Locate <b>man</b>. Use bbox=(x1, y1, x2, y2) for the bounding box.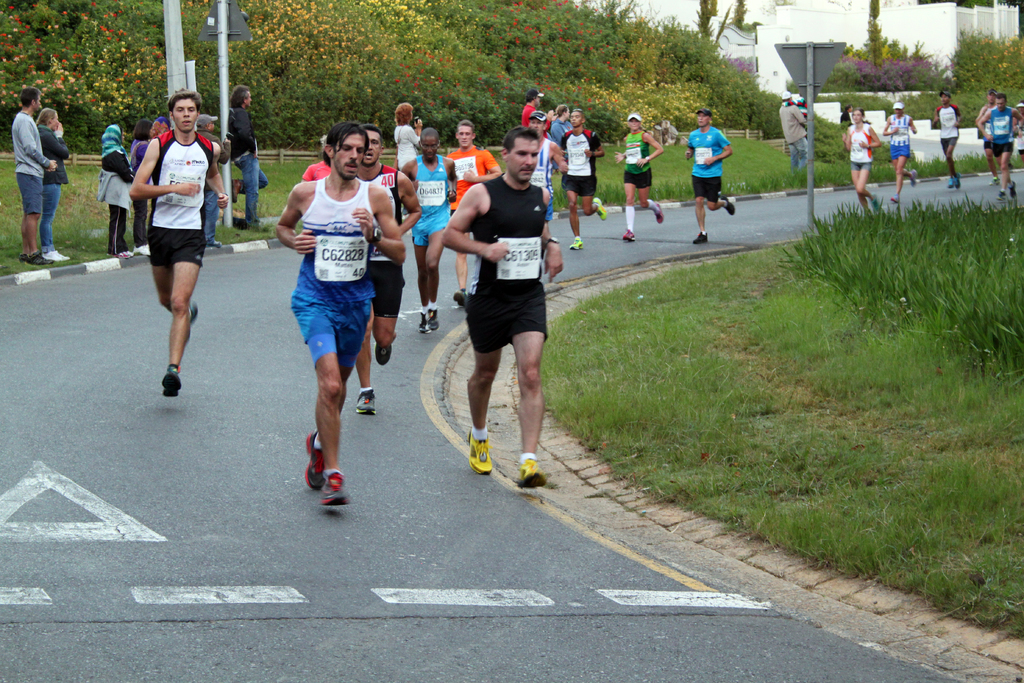
bbox=(193, 113, 226, 247).
